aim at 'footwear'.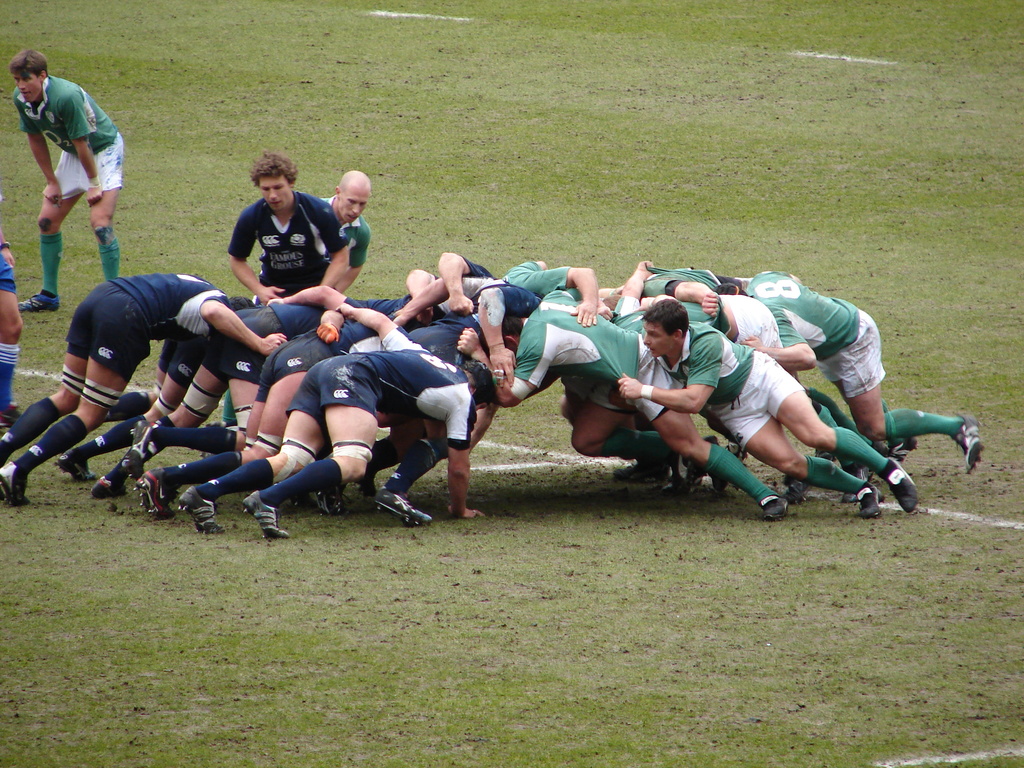
Aimed at (646, 457, 690, 495).
